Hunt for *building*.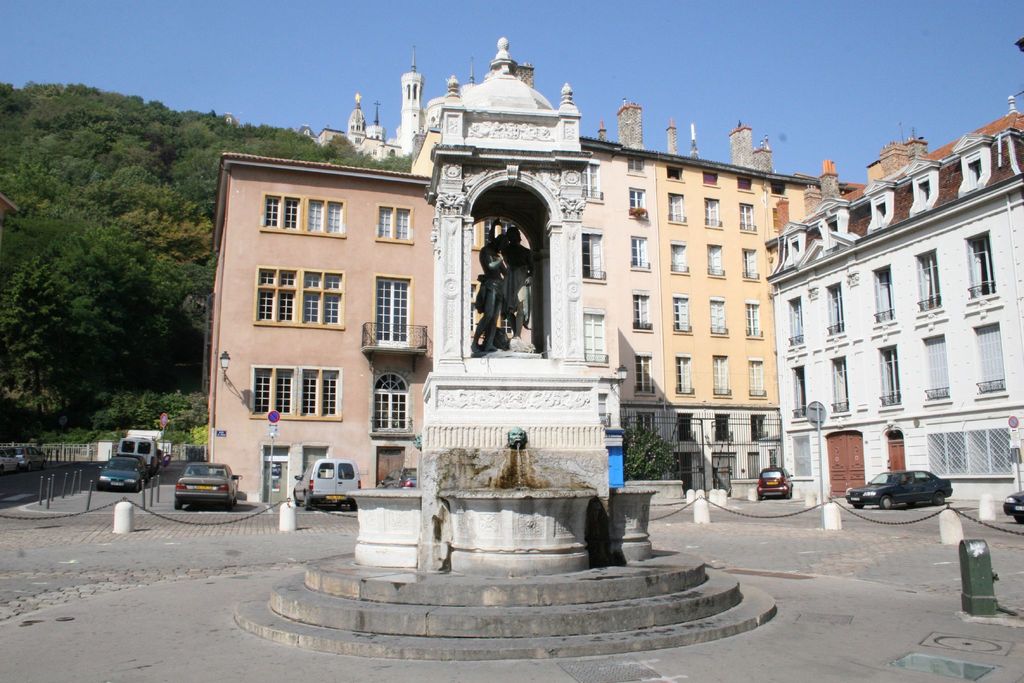
Hunted down at locate(205, 154, 431, 504).
